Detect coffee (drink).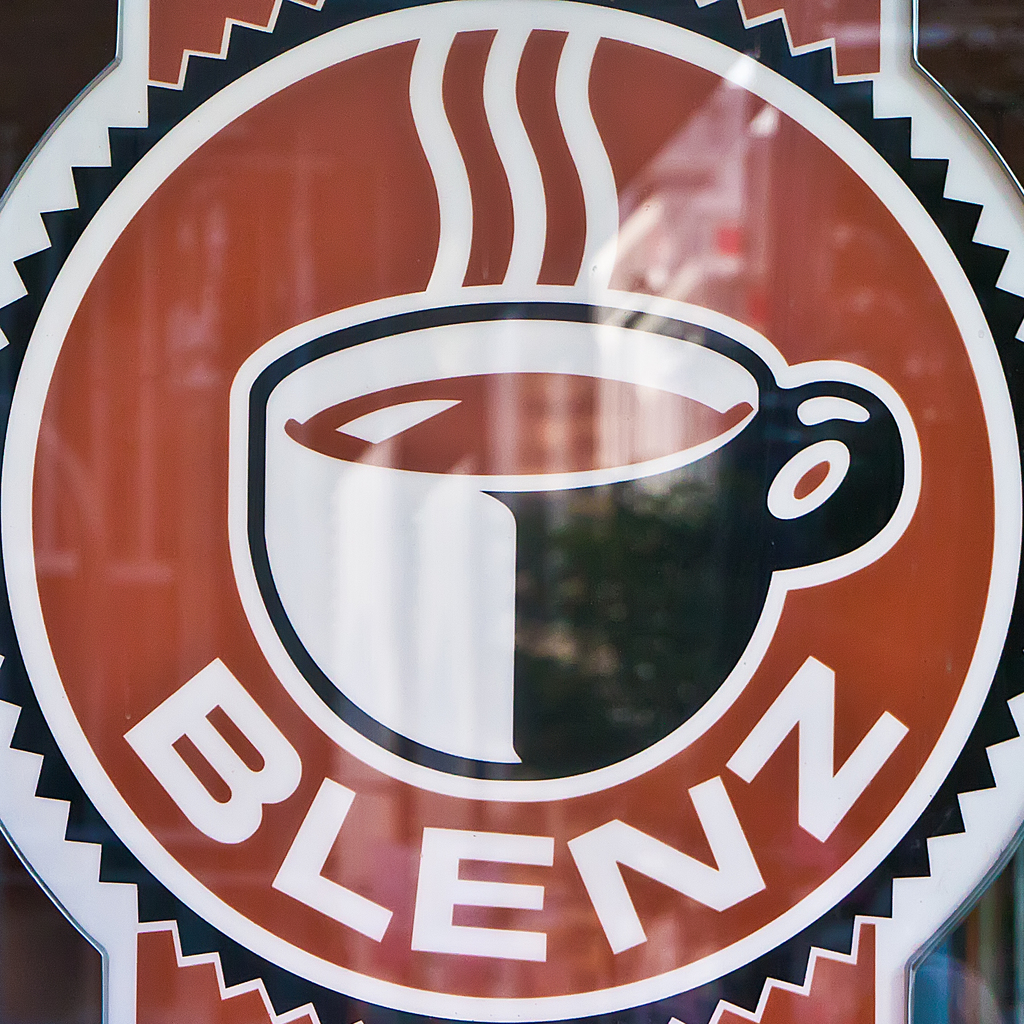
Detected at BBox(284, 365, 745, 466).
